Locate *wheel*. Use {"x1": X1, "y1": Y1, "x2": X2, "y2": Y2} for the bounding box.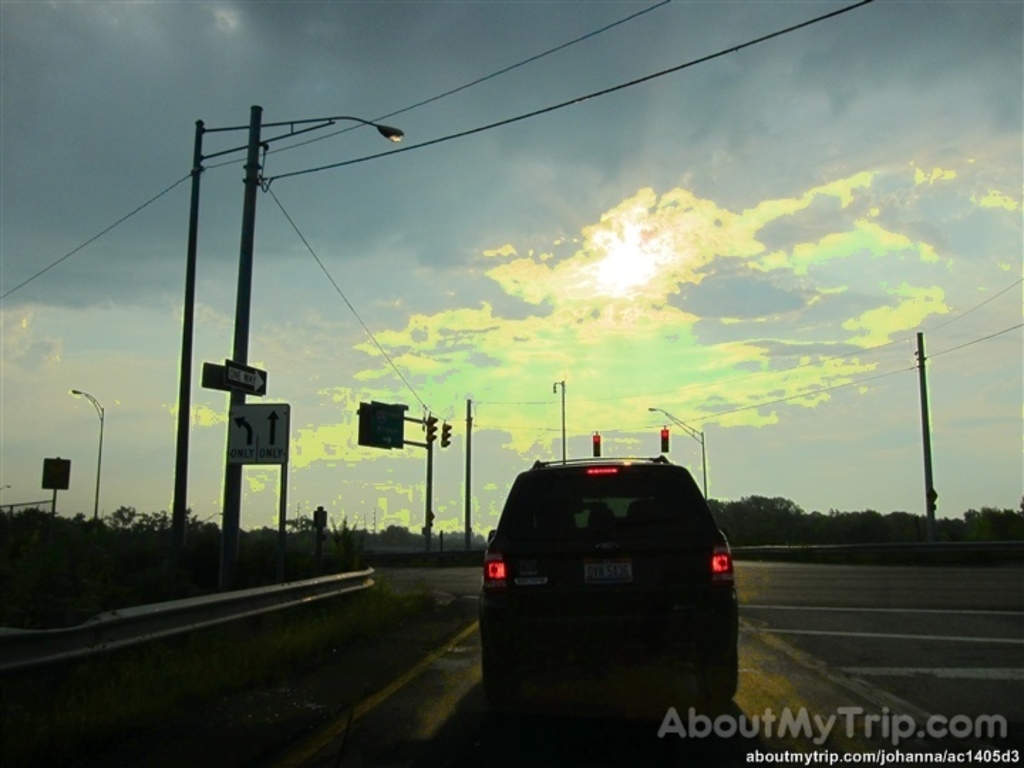
{"x1": 484, "y1": 650, "x2": 528, "y2": 693}.
